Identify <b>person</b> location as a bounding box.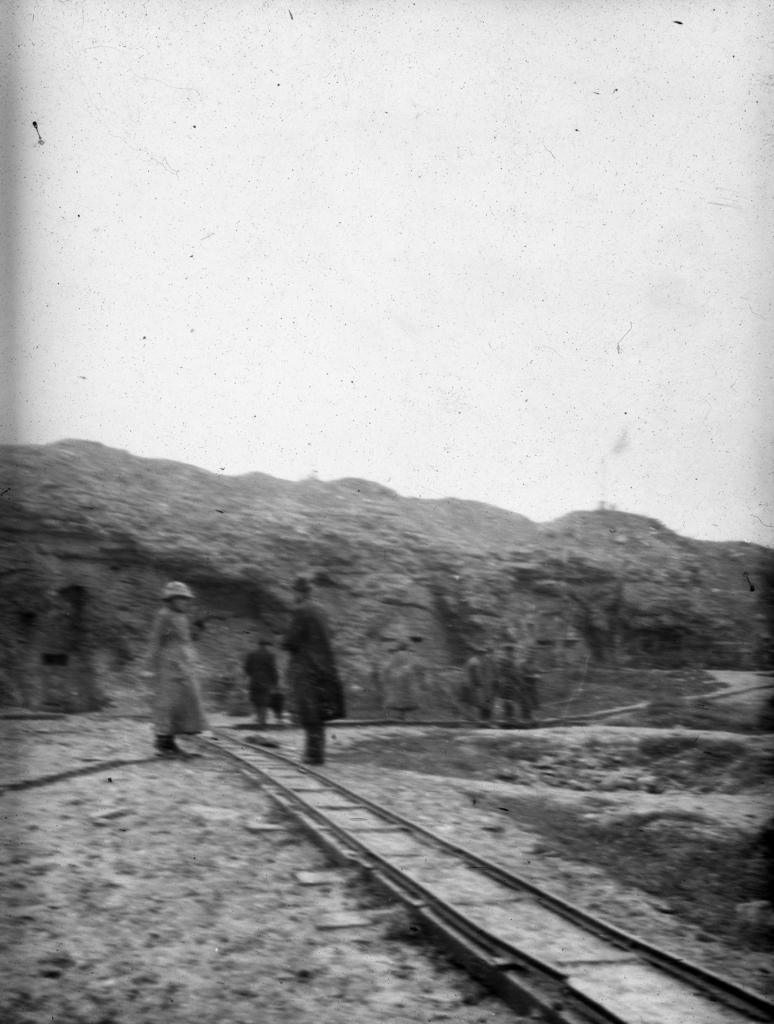
[244,634,284,722].
